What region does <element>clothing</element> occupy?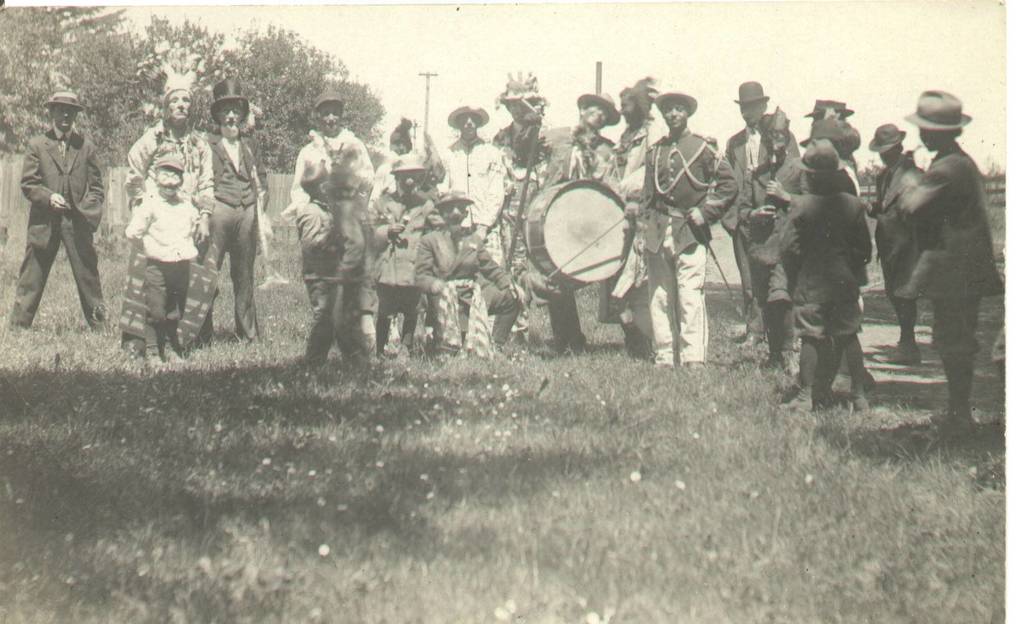
703, 111, 814, 289.
